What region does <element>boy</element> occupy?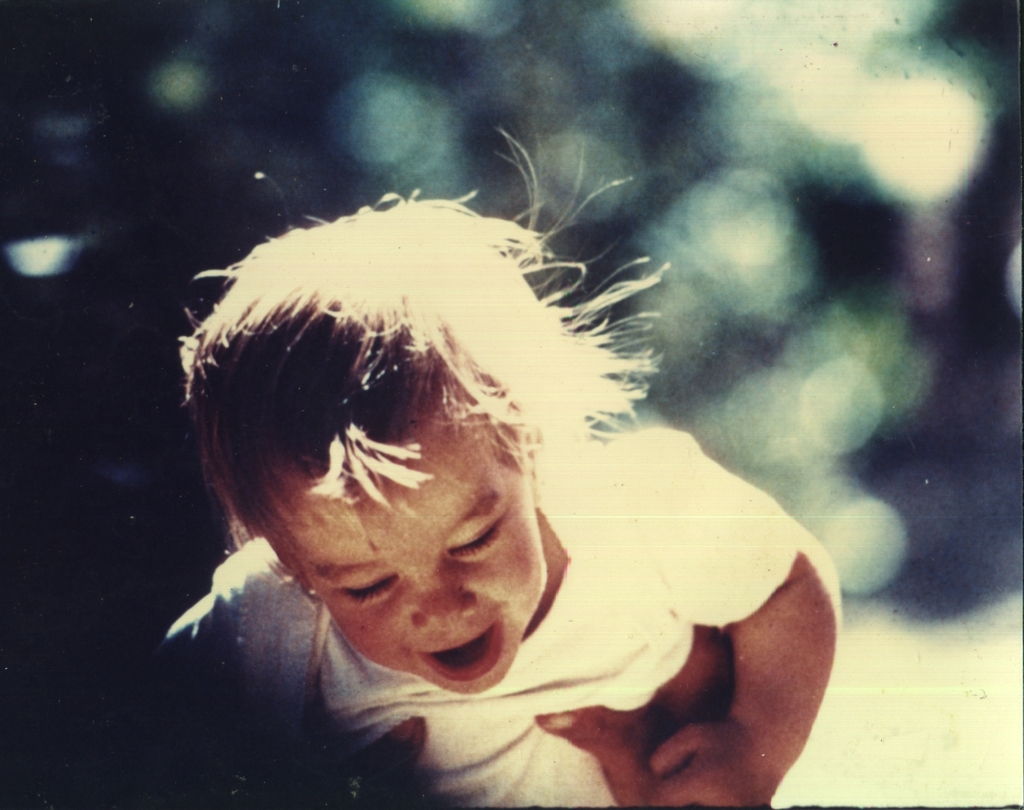
[107, 131, 819, 809].
